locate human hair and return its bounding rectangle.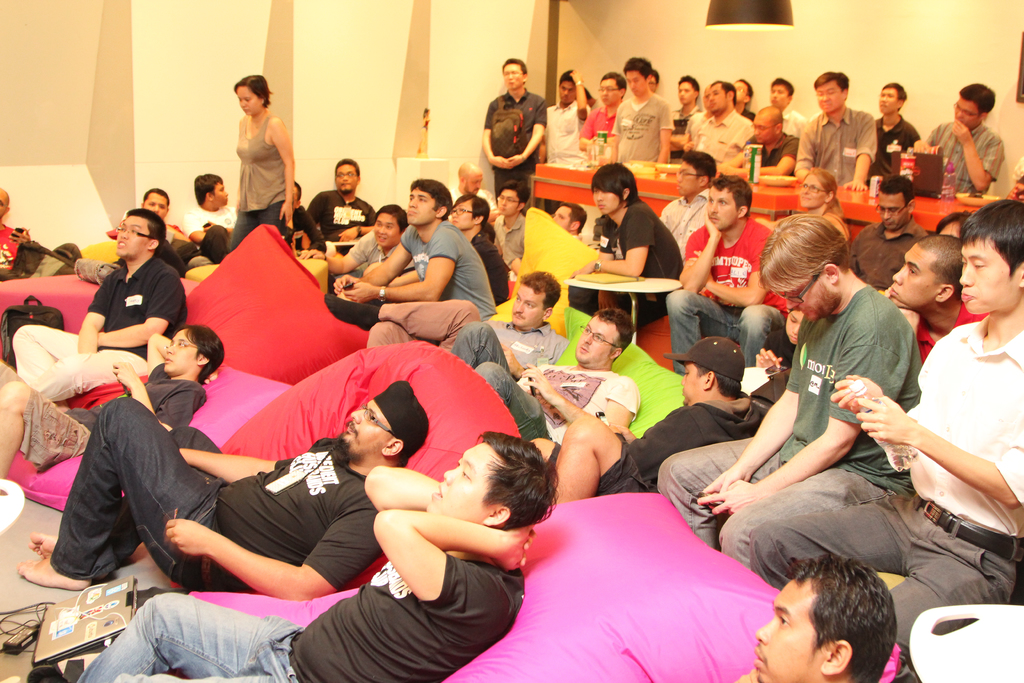
<region>518, 272, 560, 308</region>.
